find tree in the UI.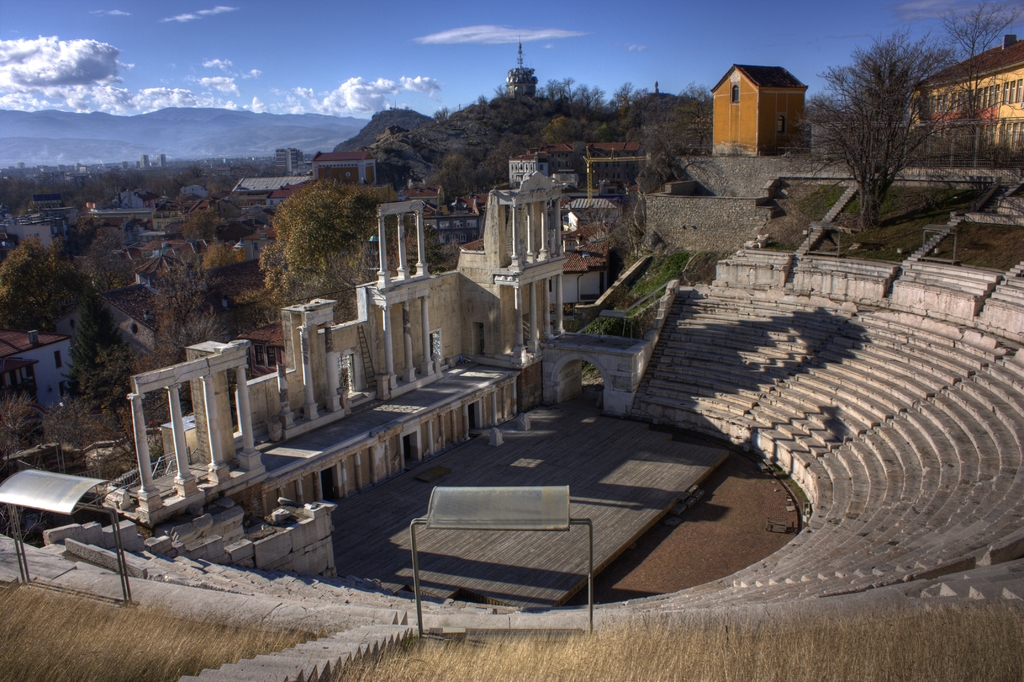
UI element at x1=940 y1=0 x2=1023 y2=151.
